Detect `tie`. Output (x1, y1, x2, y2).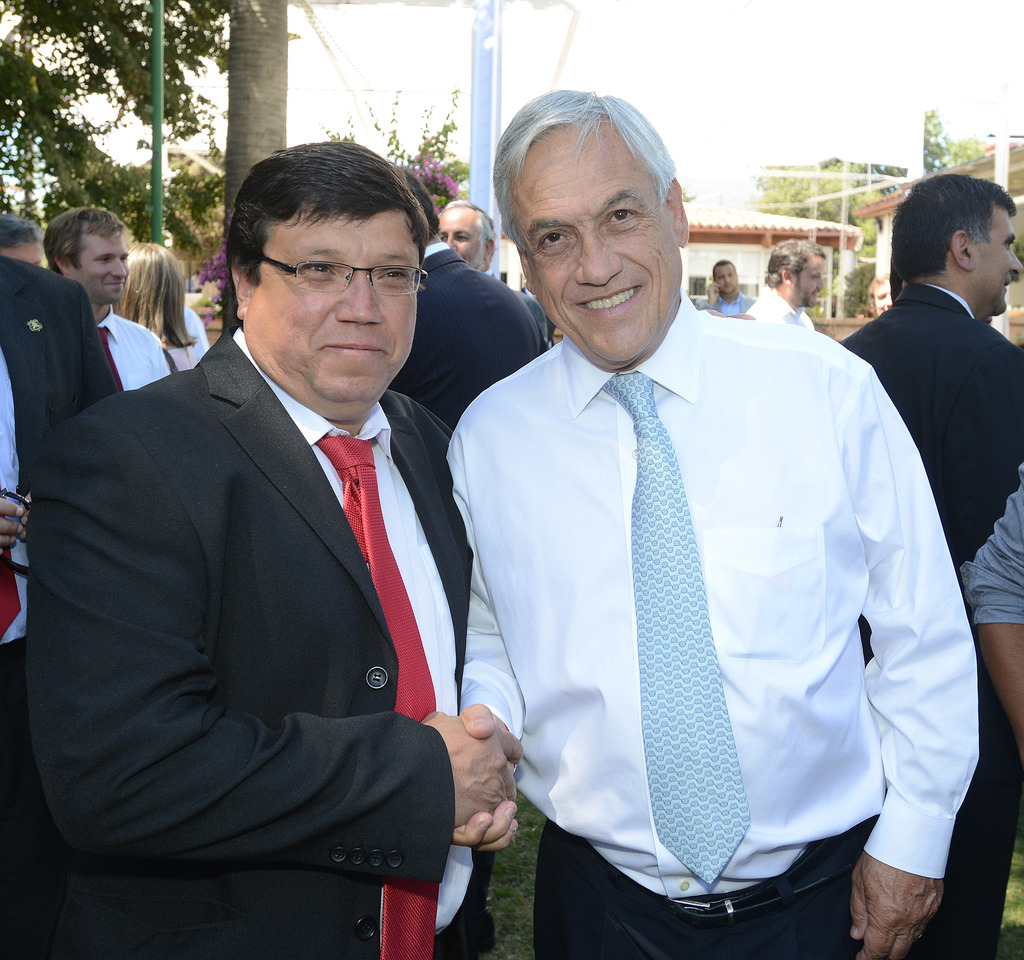
(602, 367, 754, 883).
